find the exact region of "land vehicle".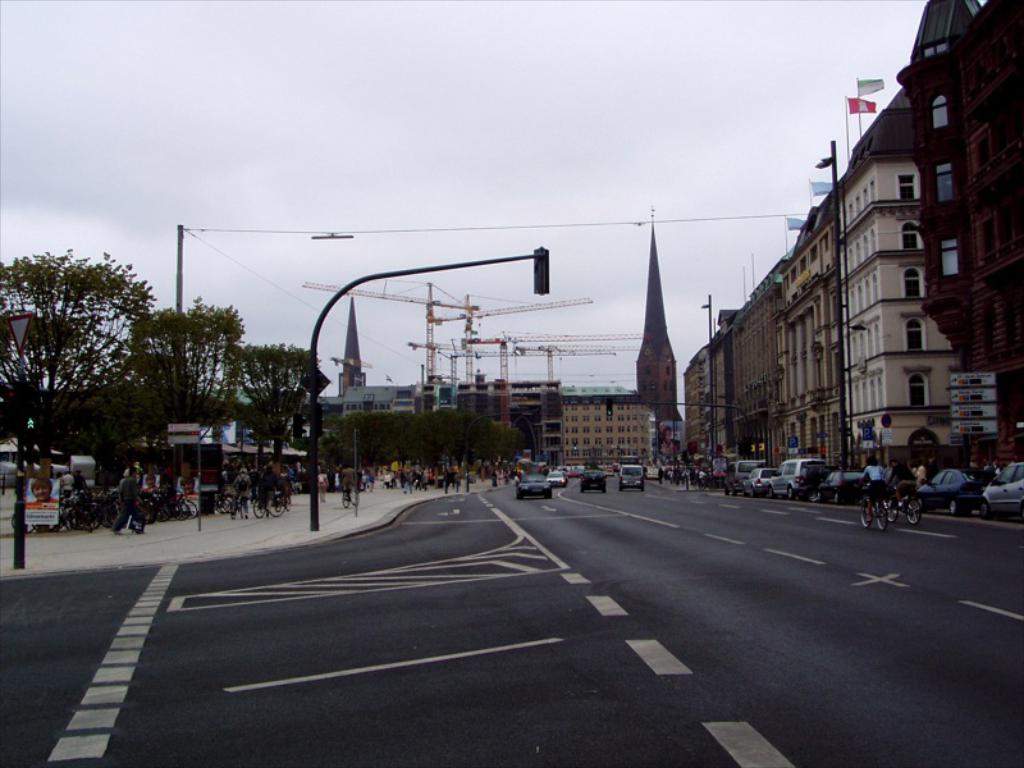
Exact region: 10:509:51:536.
